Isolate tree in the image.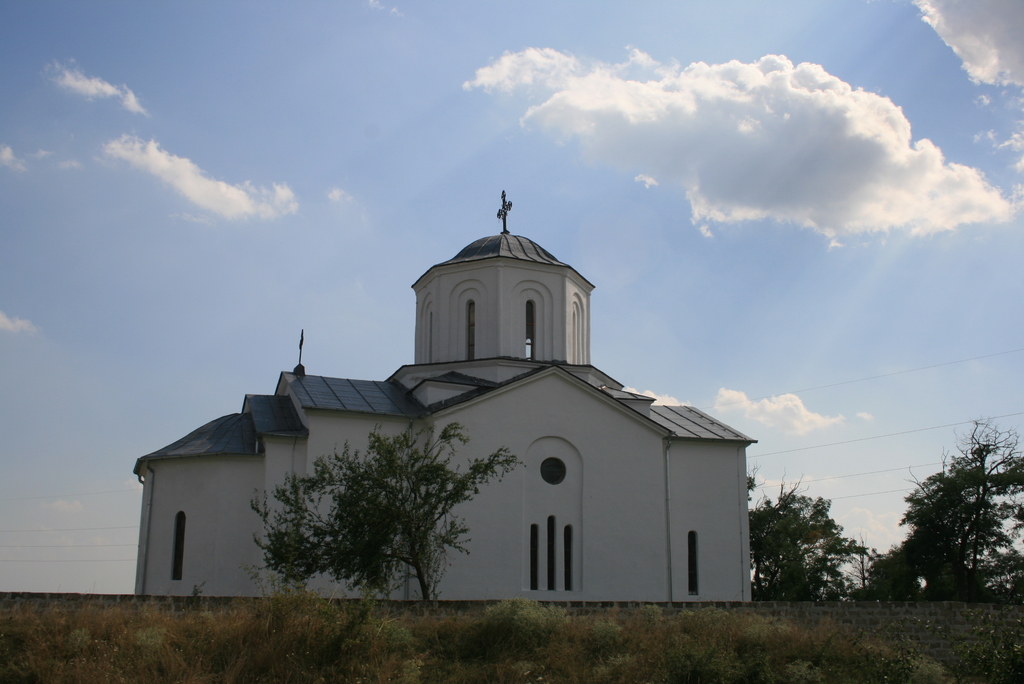
Isolated region: 849:411:1023:602.
